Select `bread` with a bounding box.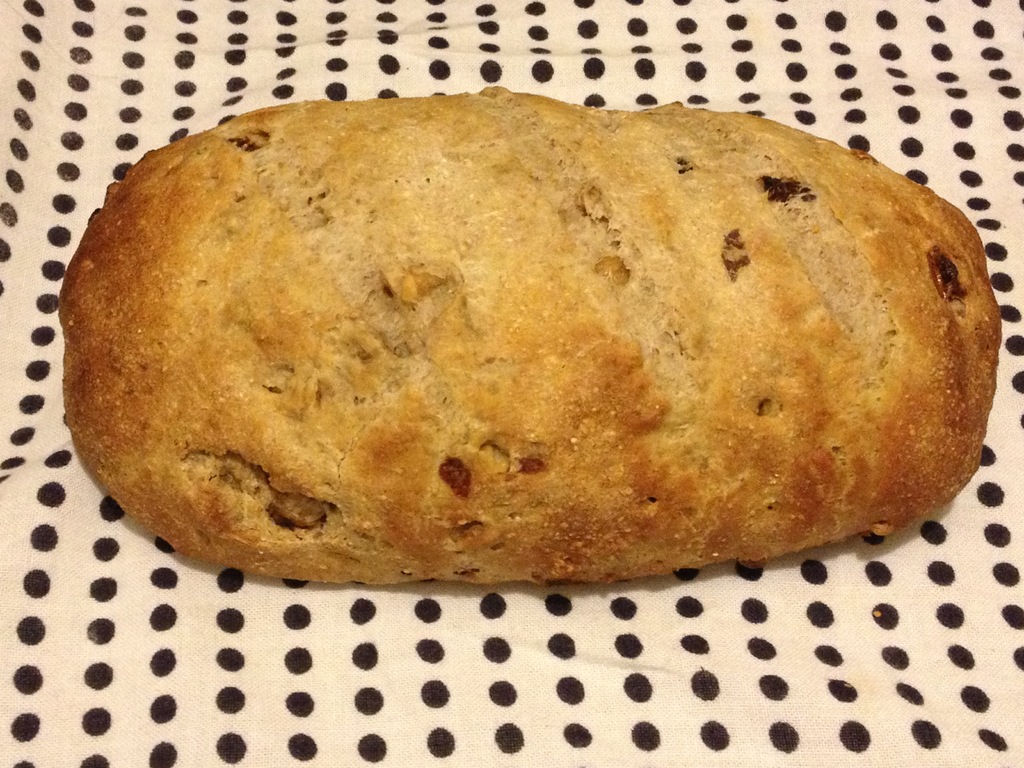
[left=57, top=92, right=1004, bottom=582].
